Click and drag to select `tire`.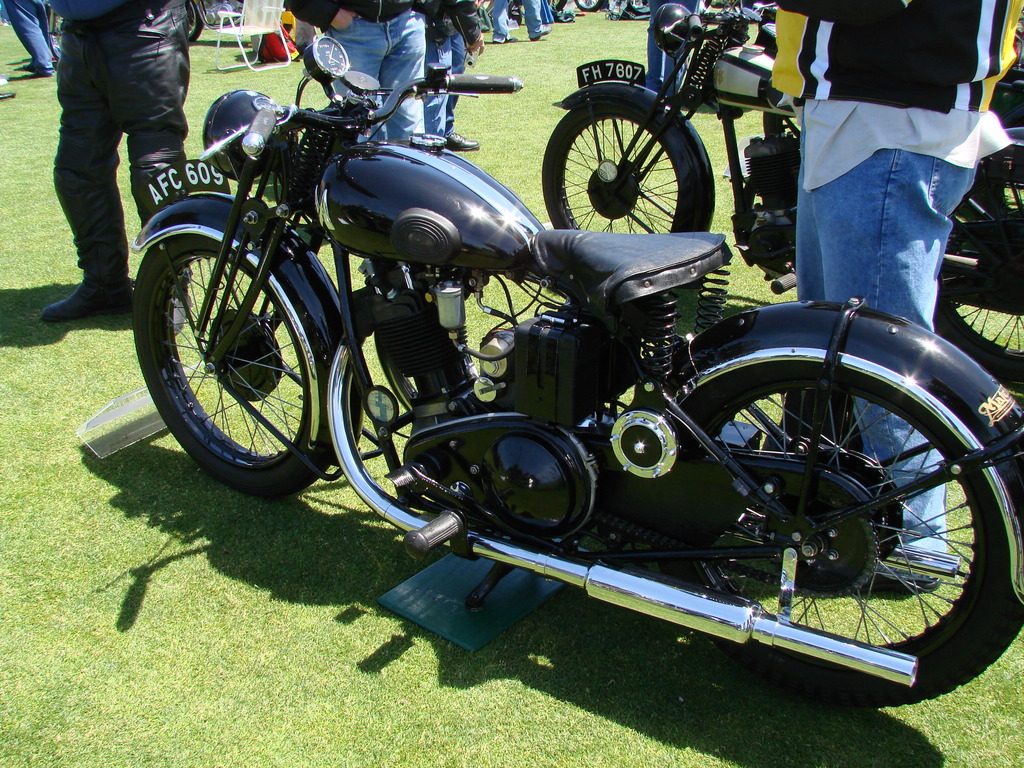
Selection: 547, 0, 566, 11.
